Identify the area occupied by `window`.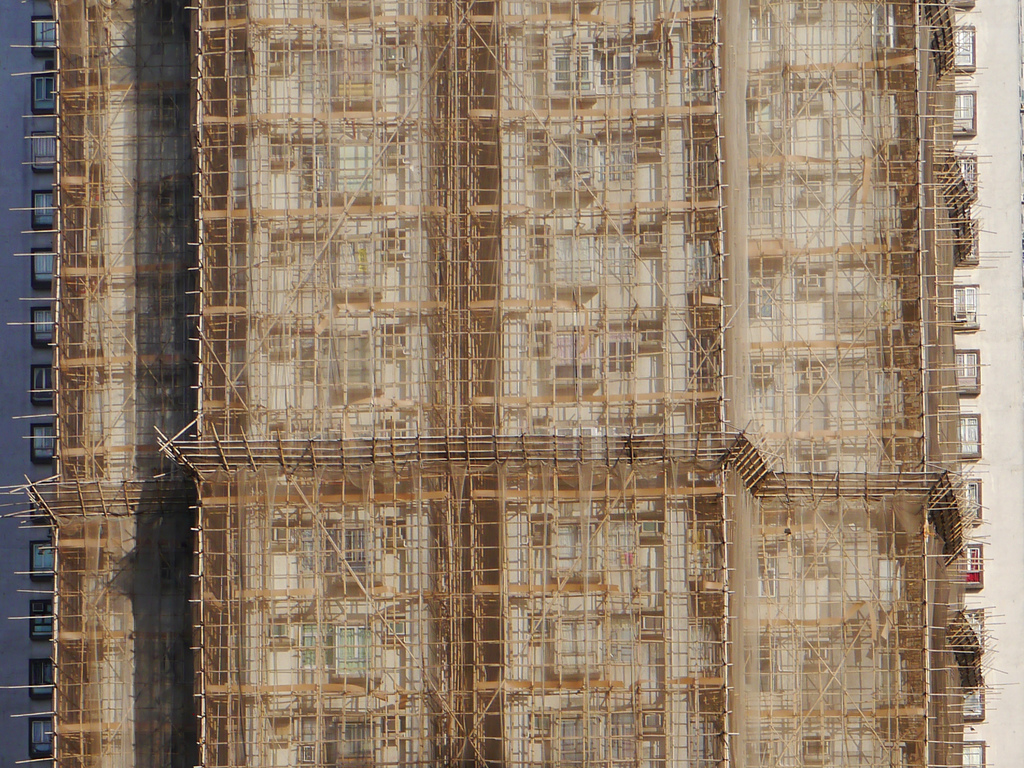
Area: region(959, 209, 979, 267).
